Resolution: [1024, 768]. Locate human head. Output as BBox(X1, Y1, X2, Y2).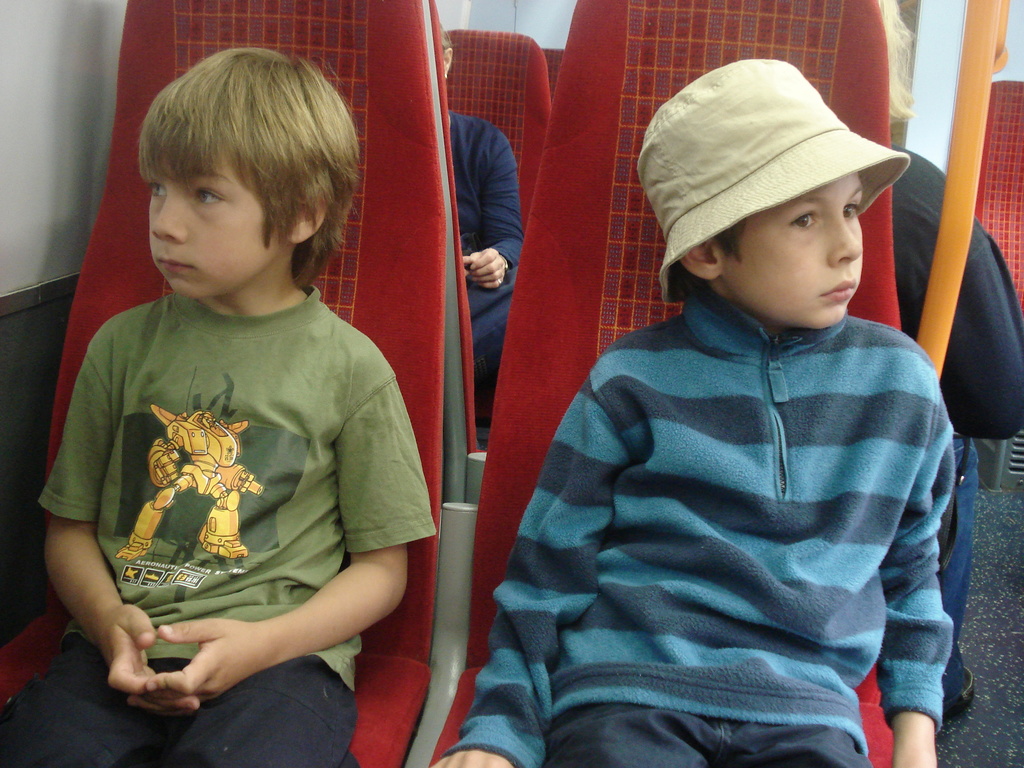
BBox(134, 44, 367, 304).
